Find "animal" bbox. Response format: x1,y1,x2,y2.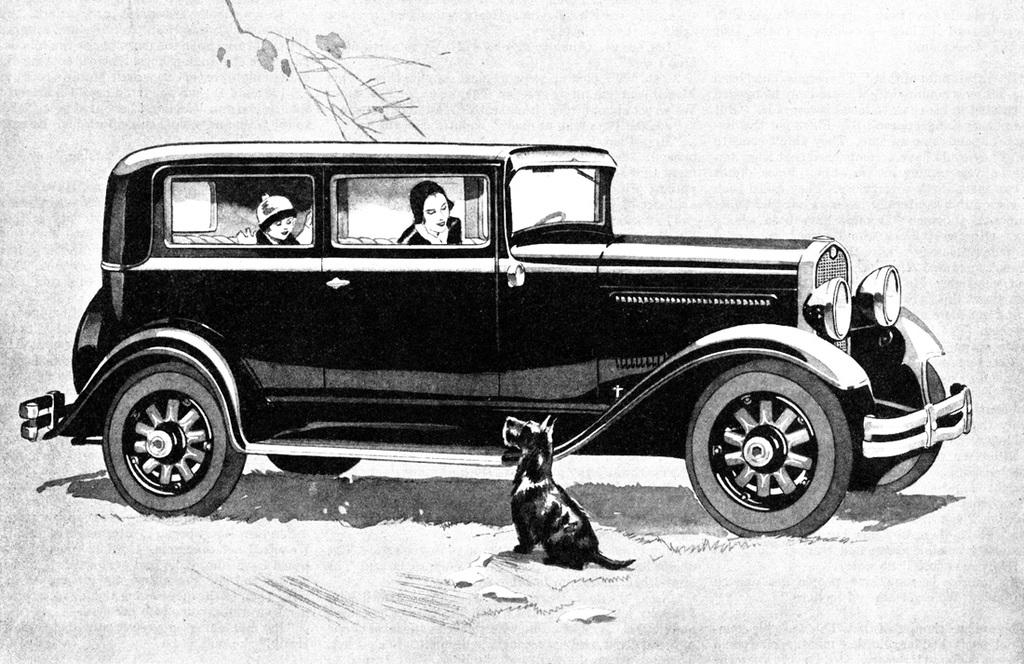
494,405,635,577.
